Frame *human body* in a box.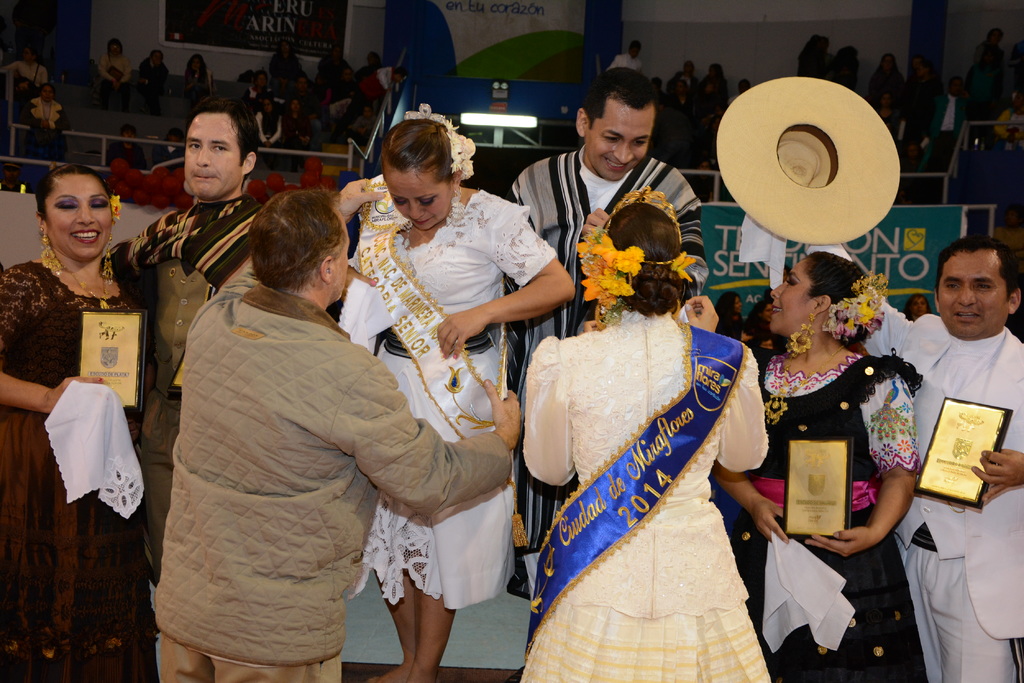
(left=98, top=35, right=132, bottom=108).
